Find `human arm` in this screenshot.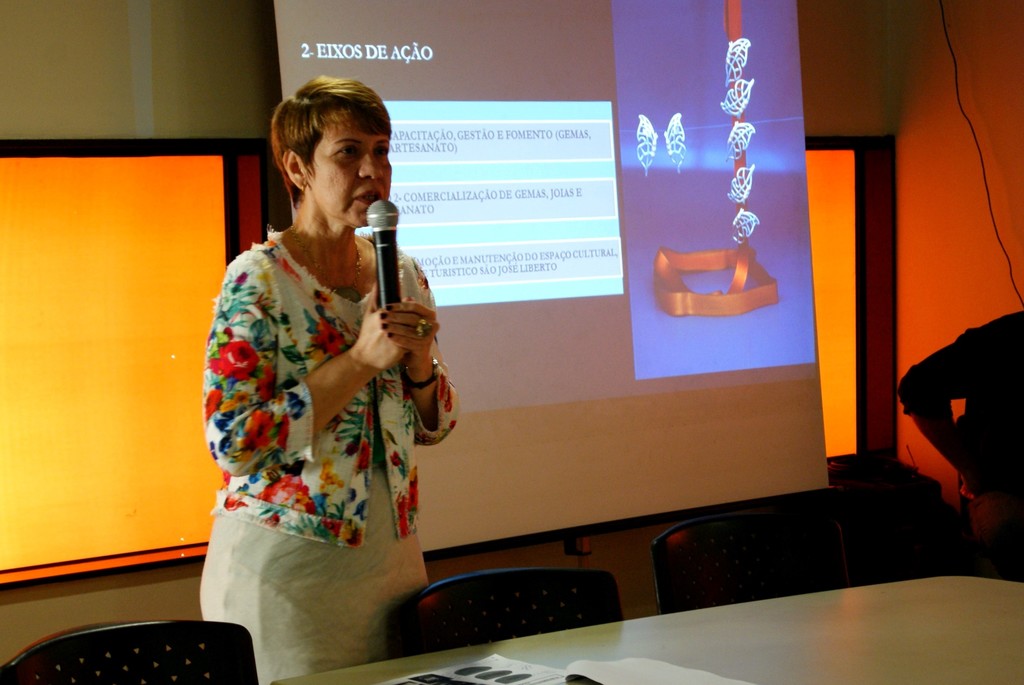
The bounding box for `human arm` is {"x1": 884, "y1": 318, "x2": 988, "y2": 504}.
